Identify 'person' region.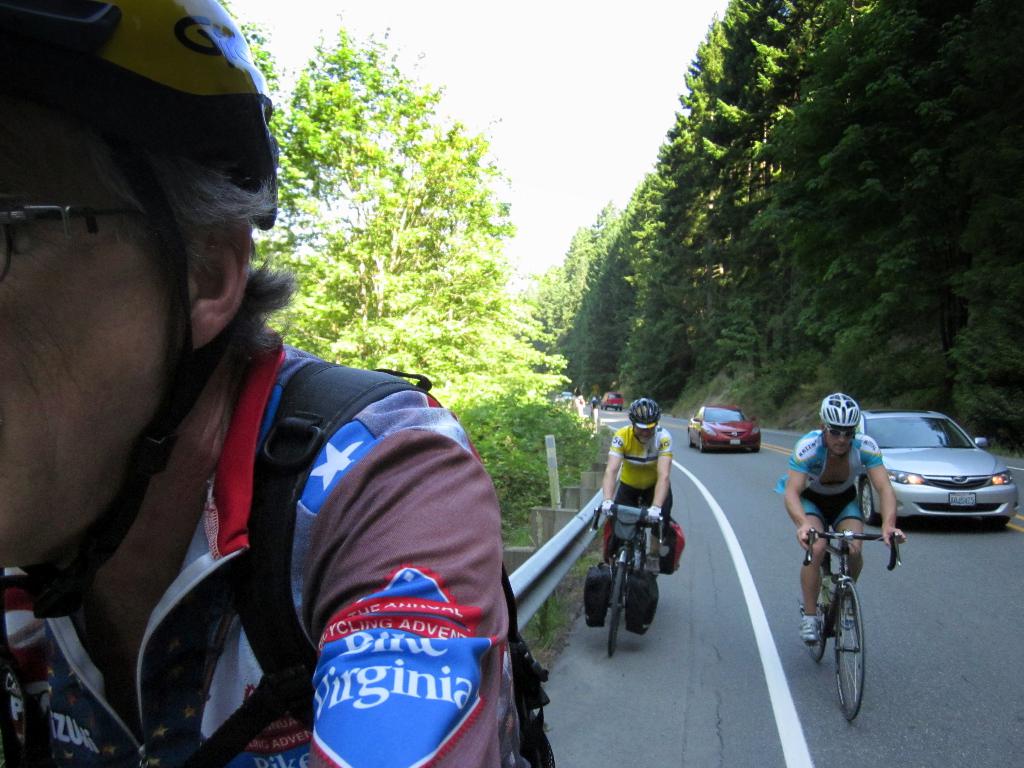
Region: l=17, t=116, r=520, b=767.
